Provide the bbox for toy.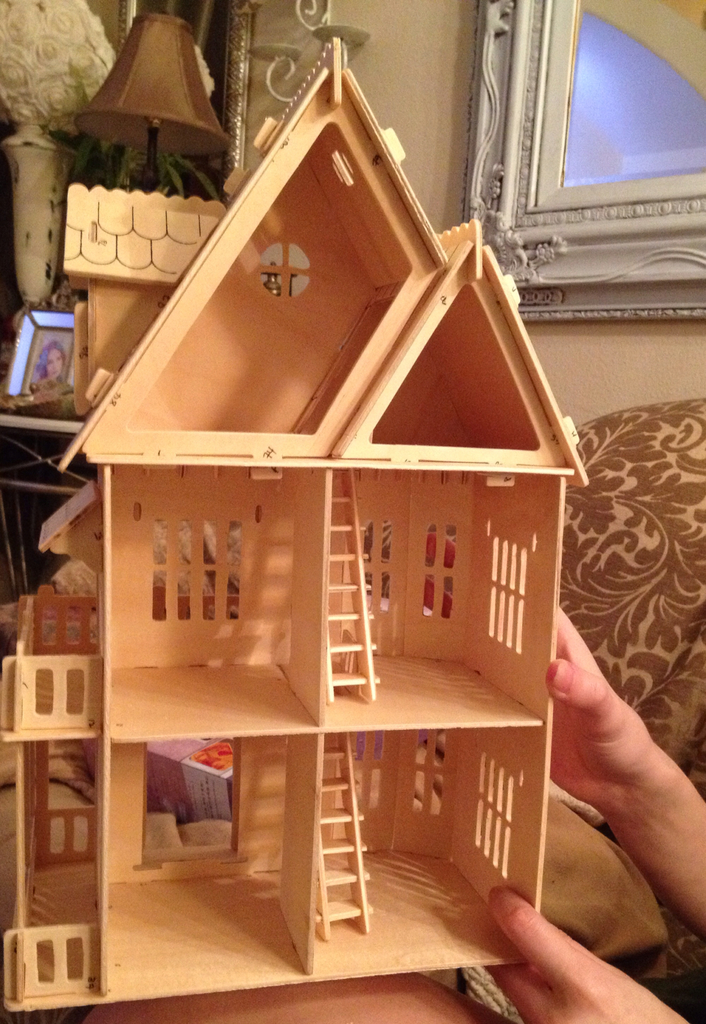
(x1=0, y1=36, x2=598, y2=1023).
